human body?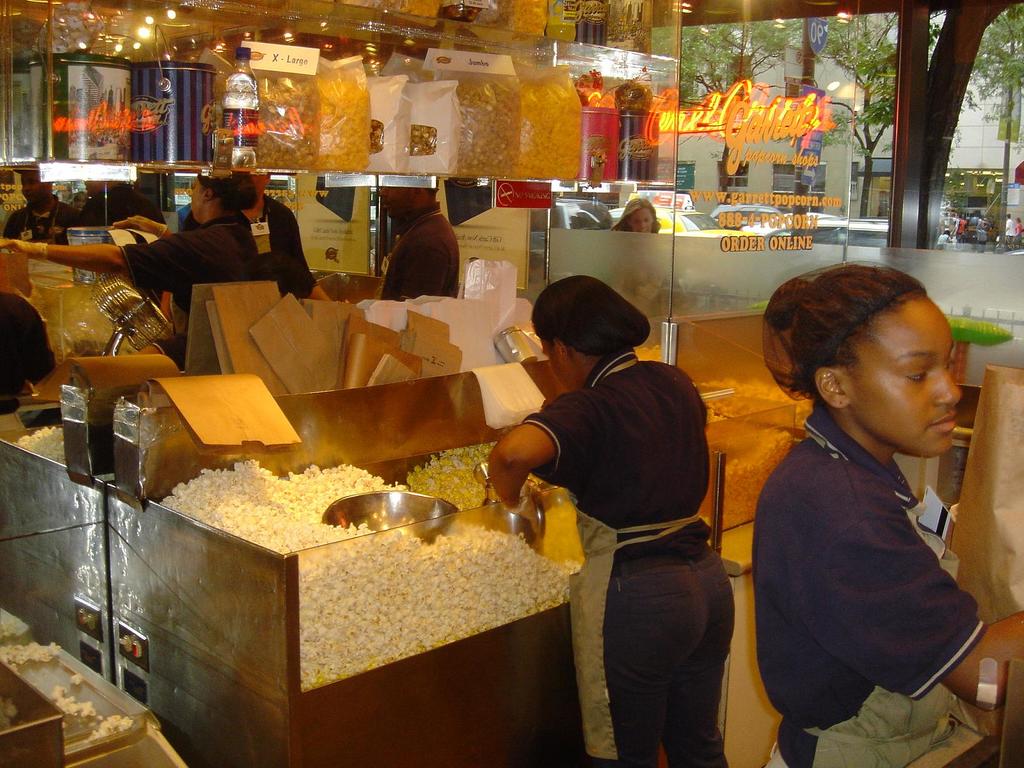
[left=753, top=278, right=1005, bottom=764]
